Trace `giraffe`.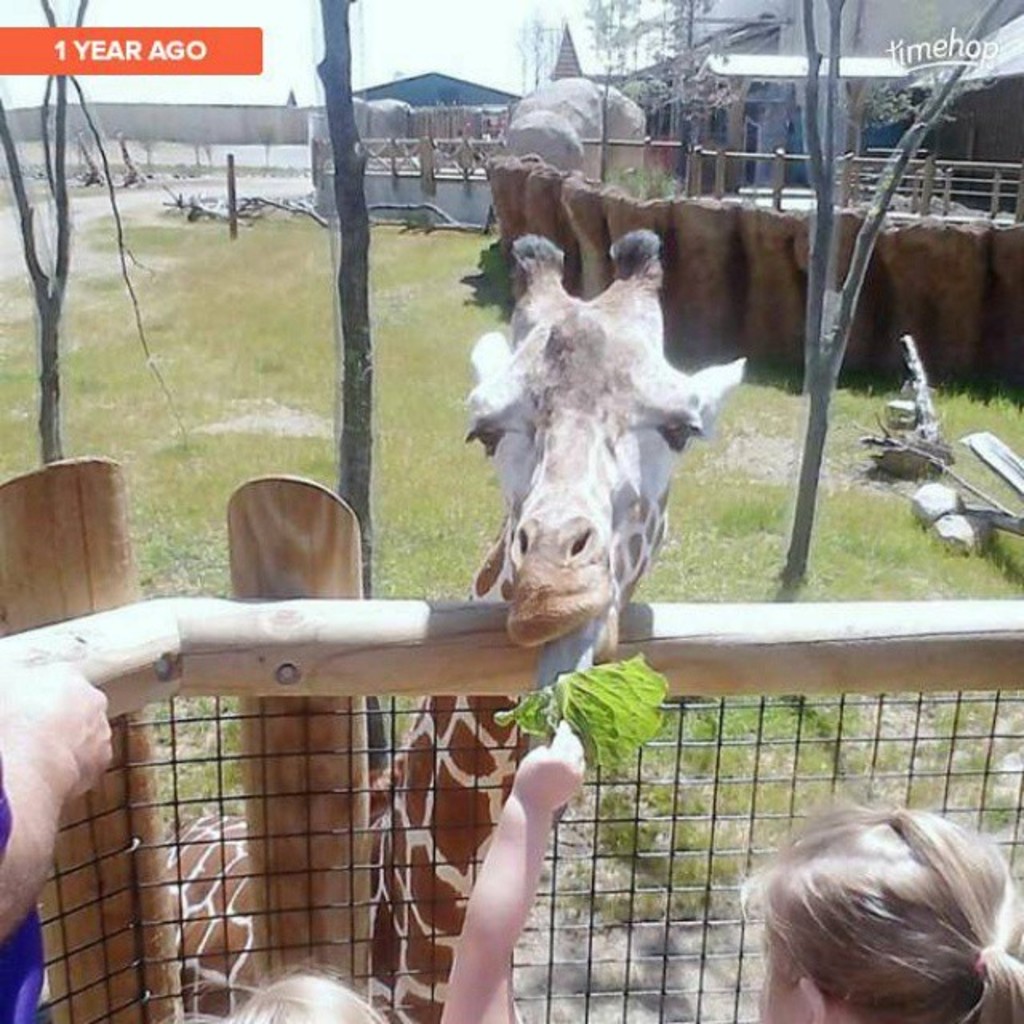
Traced to bbox(160, 229, 752, 1022).
